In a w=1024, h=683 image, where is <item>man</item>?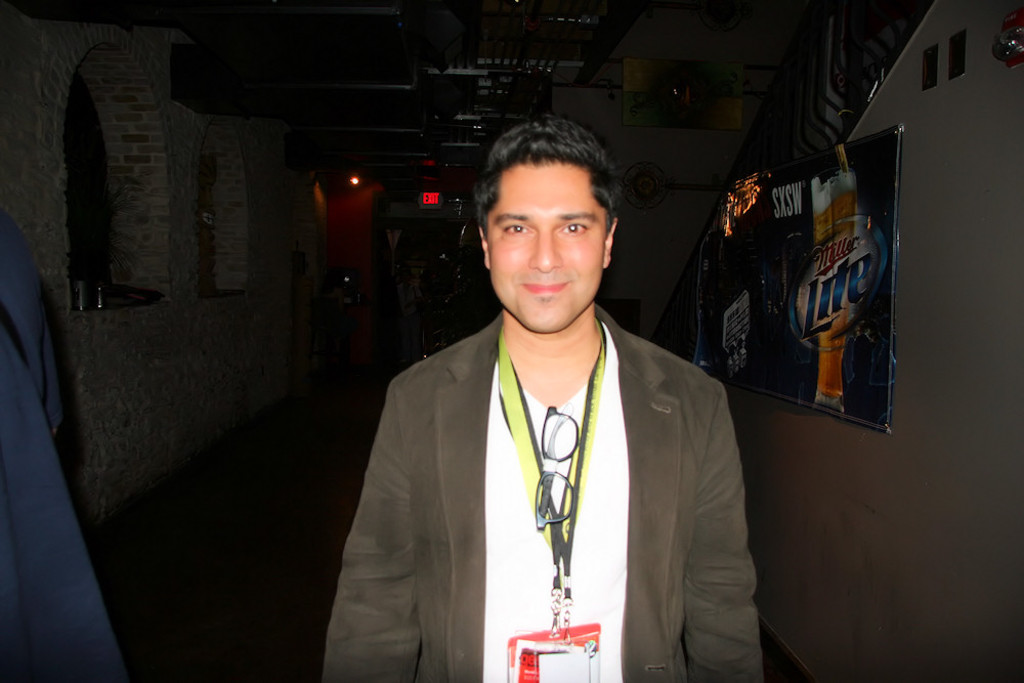
321/108/760/682.
